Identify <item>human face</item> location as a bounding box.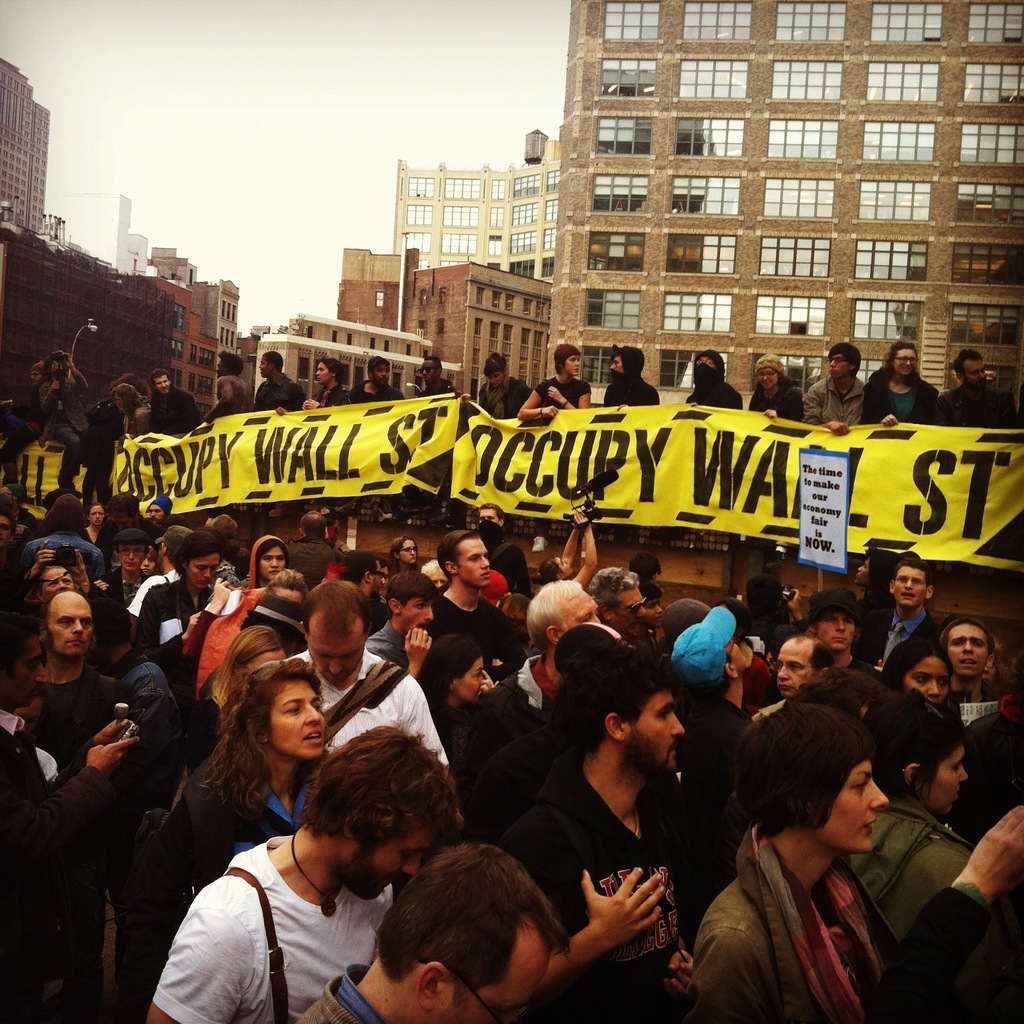
{"left": 725, "top": 641, "right": 753, "bottom": 669}.
